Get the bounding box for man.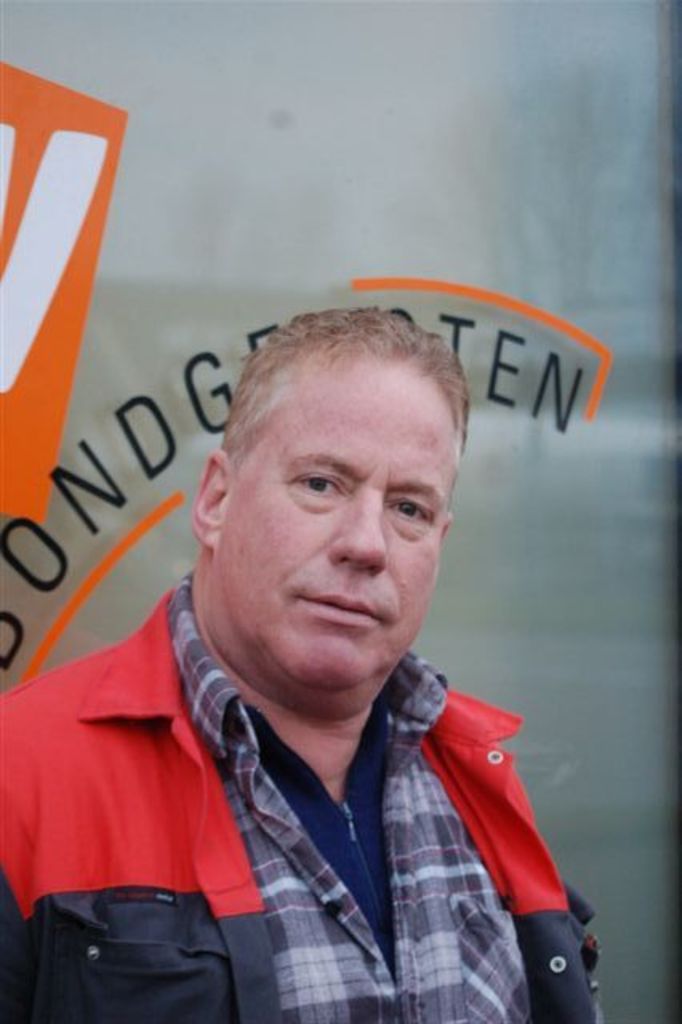
rect(0, 304, 605, 1022).
